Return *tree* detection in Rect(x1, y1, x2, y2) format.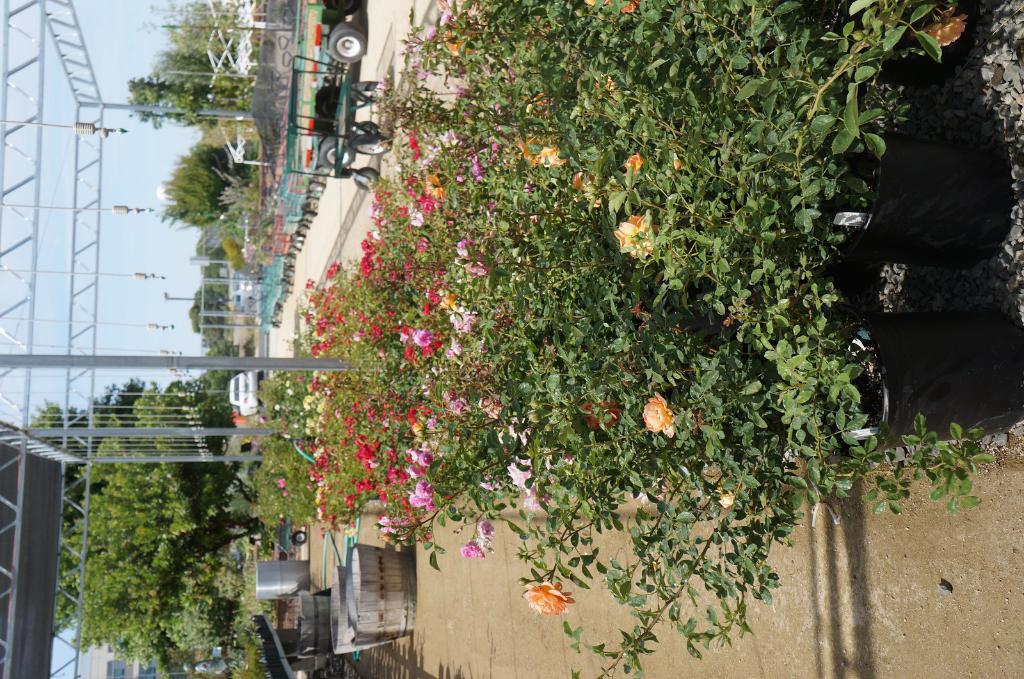
Rect(22, 371, 241, 676).
